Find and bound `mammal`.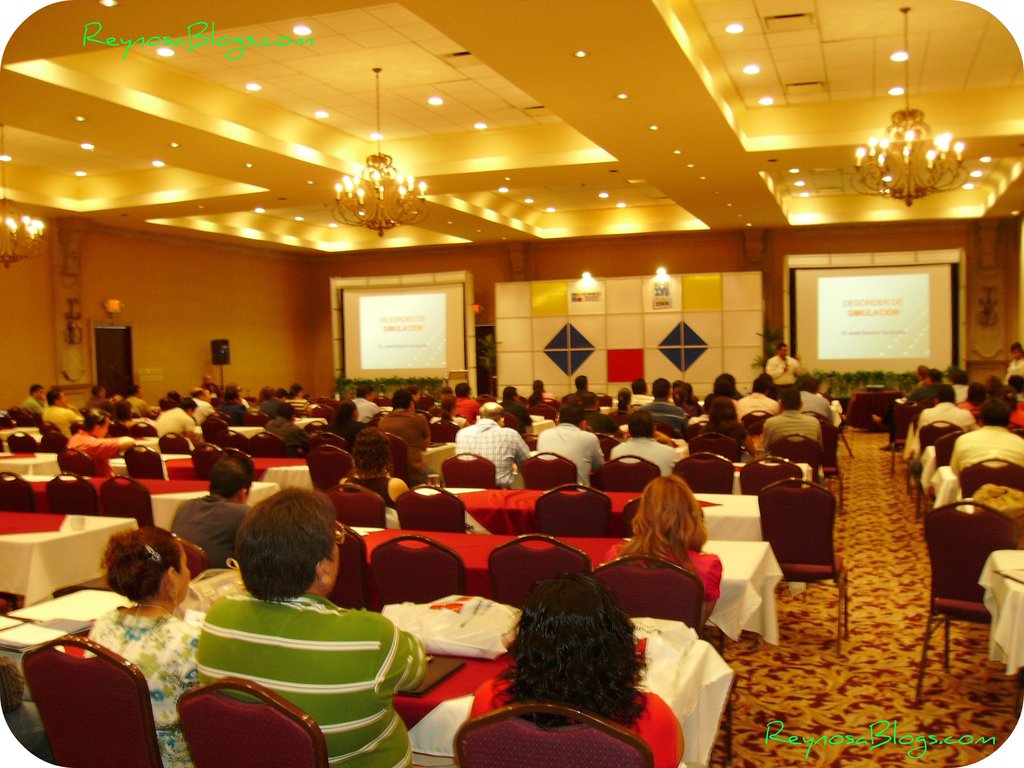
Bound: crop(732, 373, 787, 421).
